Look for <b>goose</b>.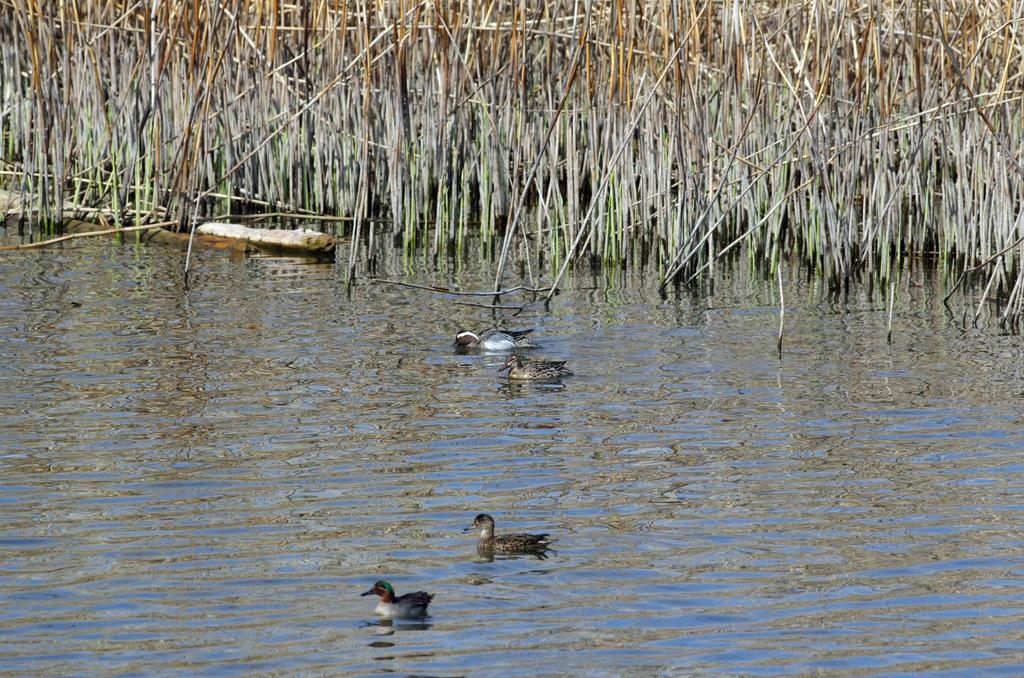
Found: select_region(470, 507, 554, 579).
